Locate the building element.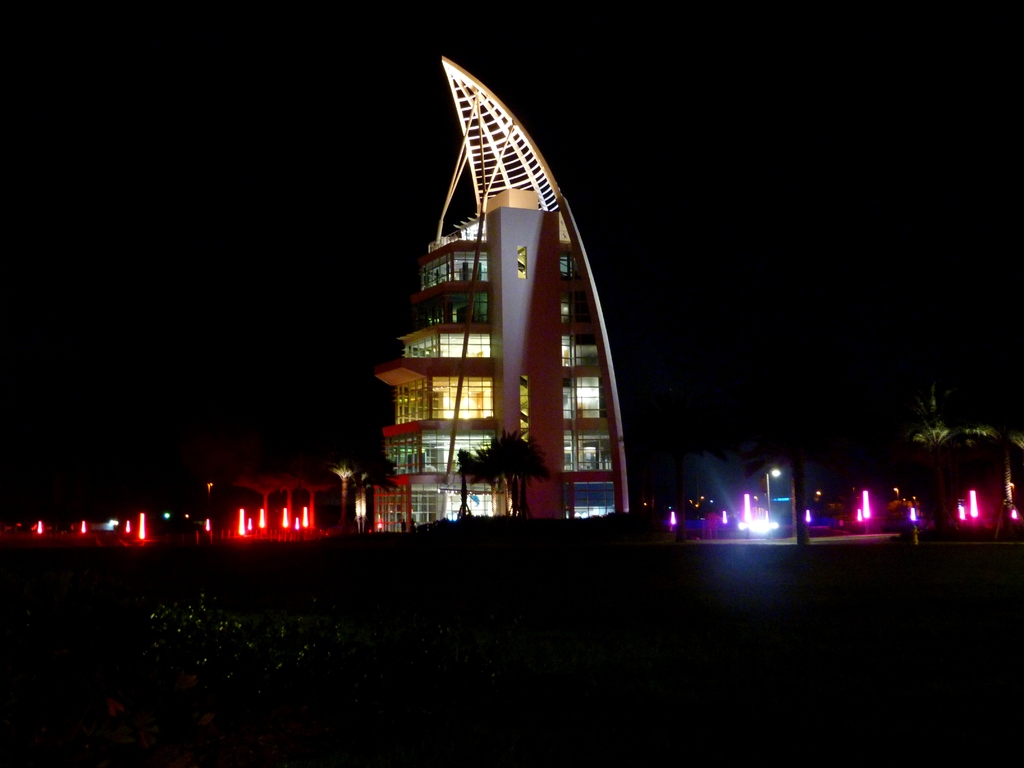
Element bbox: x1=360 y1=58 x2=639 y2=550.
